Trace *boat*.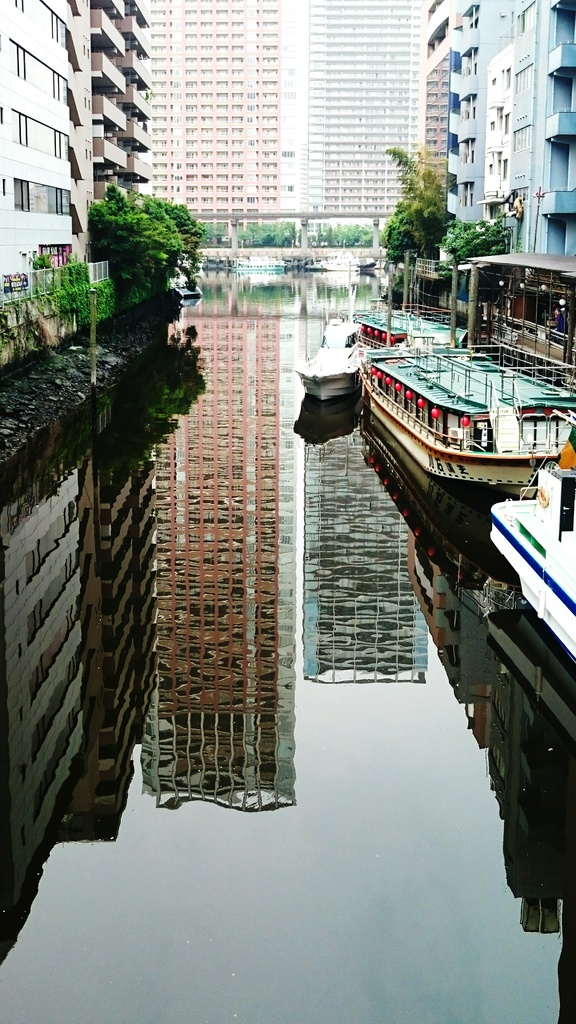
Traced to box=[167, 275, 202, 302].
